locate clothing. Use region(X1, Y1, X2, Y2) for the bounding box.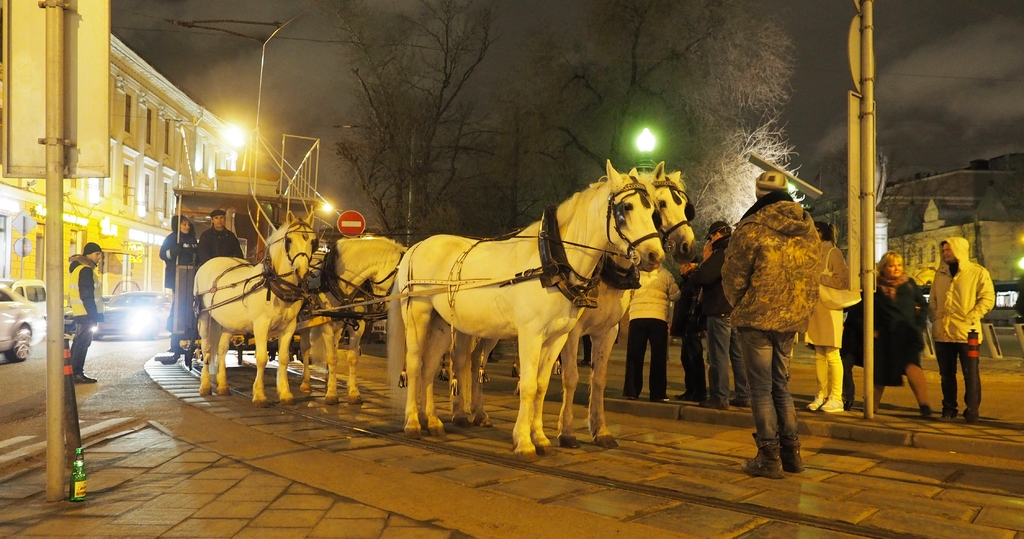
region(710, 309, 753, 408).
